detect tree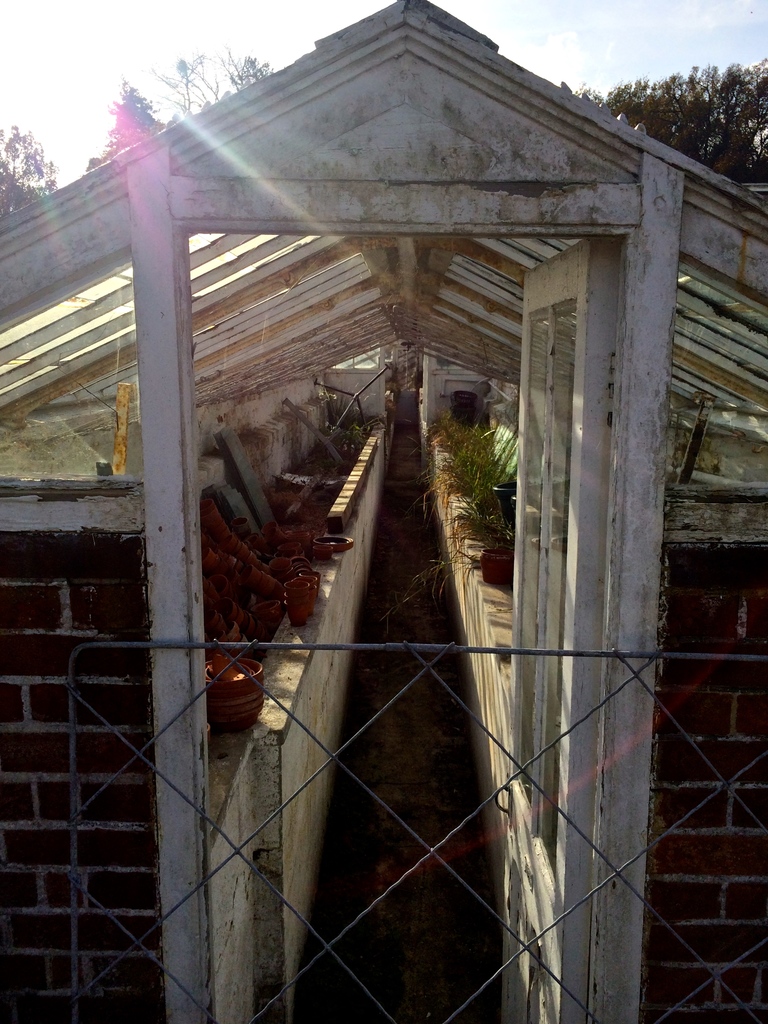
bbox=[0, 116, 67, 222]
